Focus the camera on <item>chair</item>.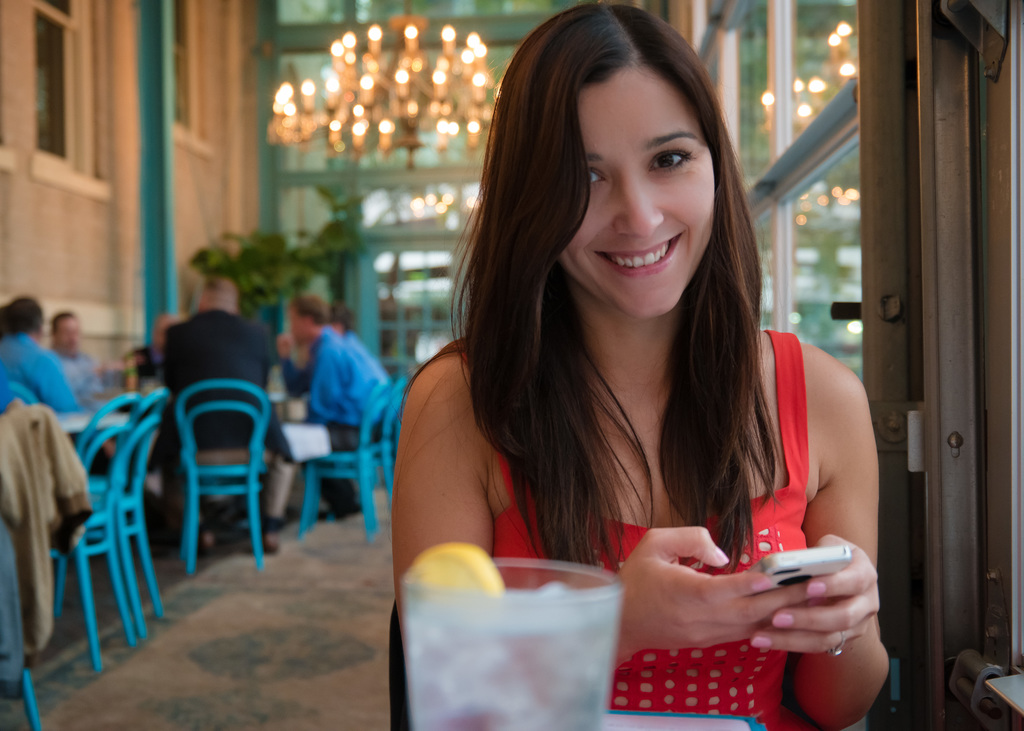
Focus region: (x1=172, y1=376, x2=274, y2=577).
